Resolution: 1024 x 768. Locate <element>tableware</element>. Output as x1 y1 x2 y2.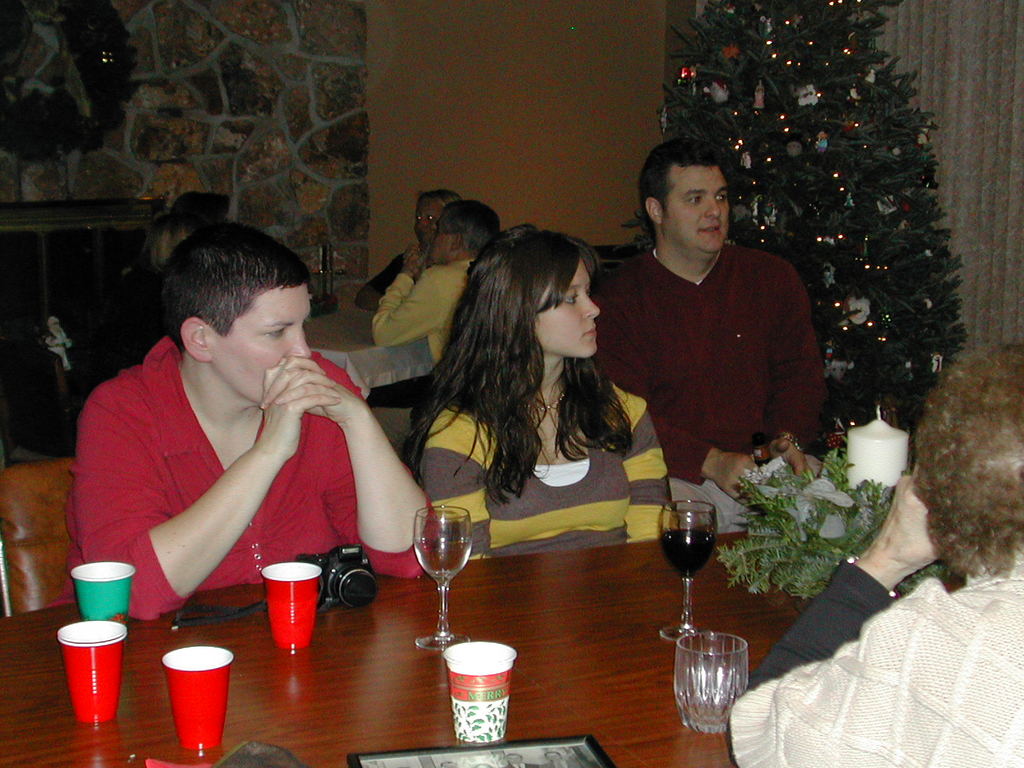
70 561 136 628.
